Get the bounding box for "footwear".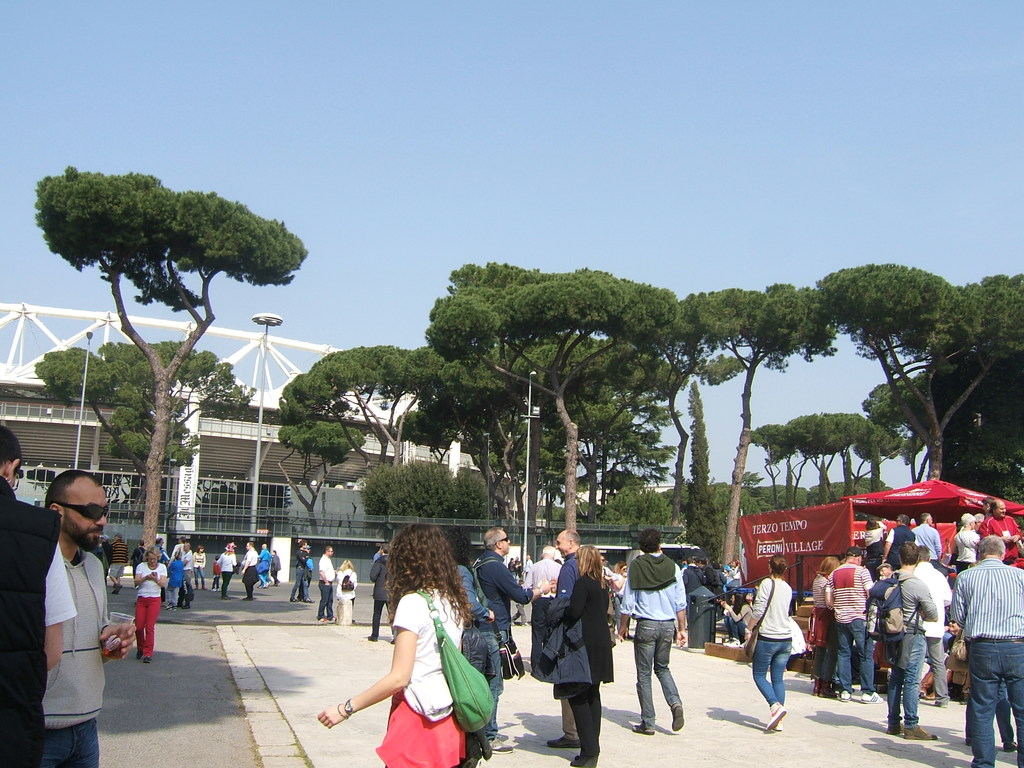
631:722:656:735.
